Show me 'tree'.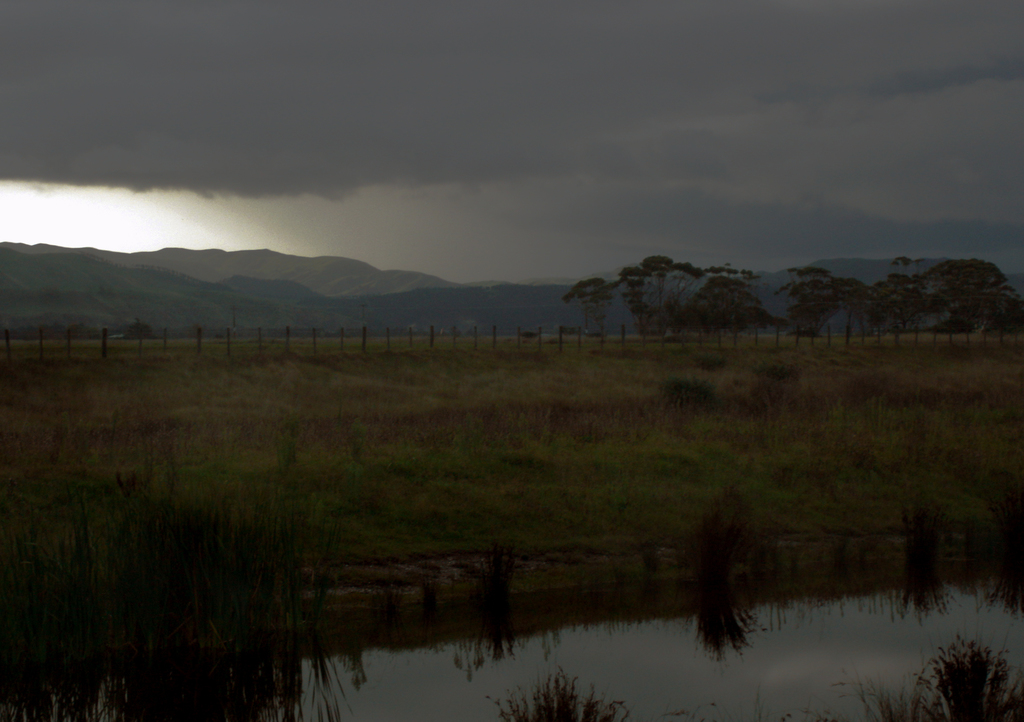
'tree' is here: detection(923, 256, 1008, 333).
